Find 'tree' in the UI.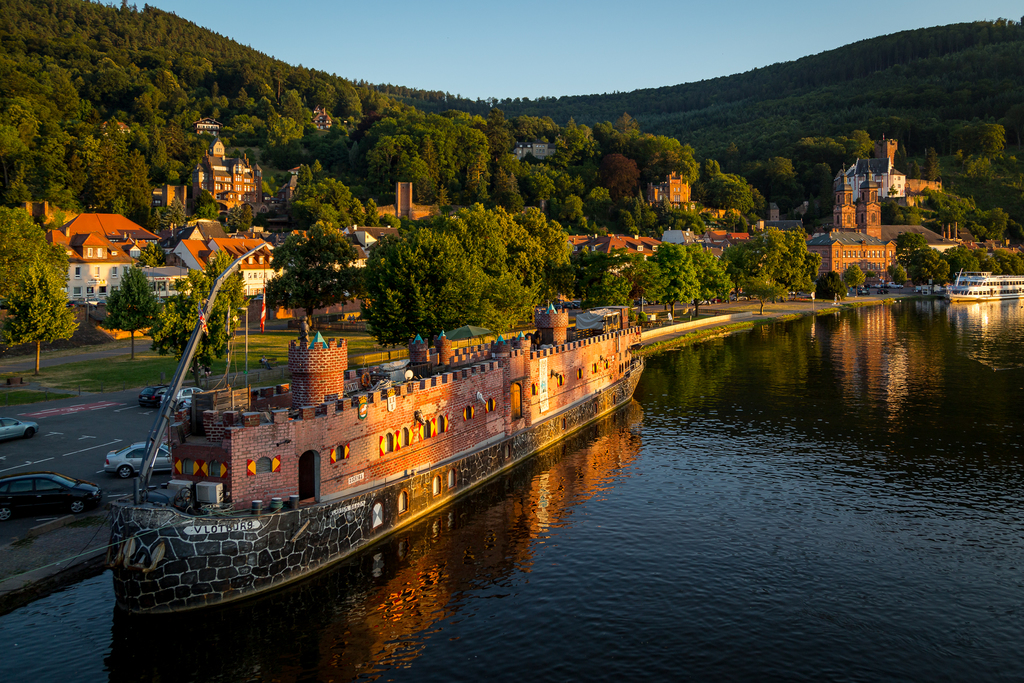
UI element at 948,242,983,277.
